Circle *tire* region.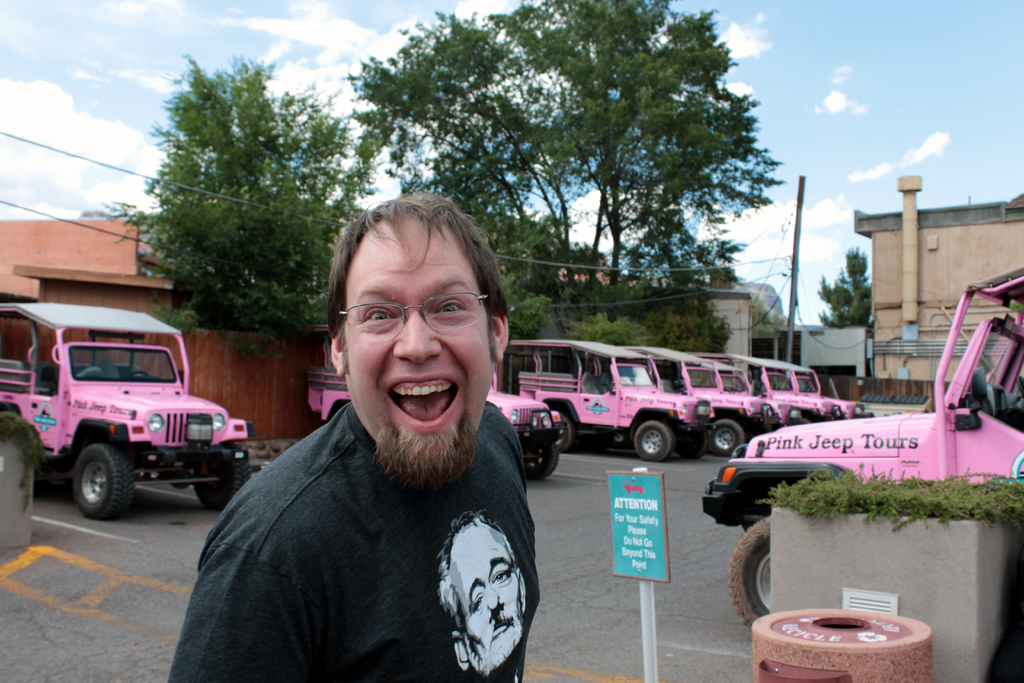
Region: crop(516, 434, 560, 477).
